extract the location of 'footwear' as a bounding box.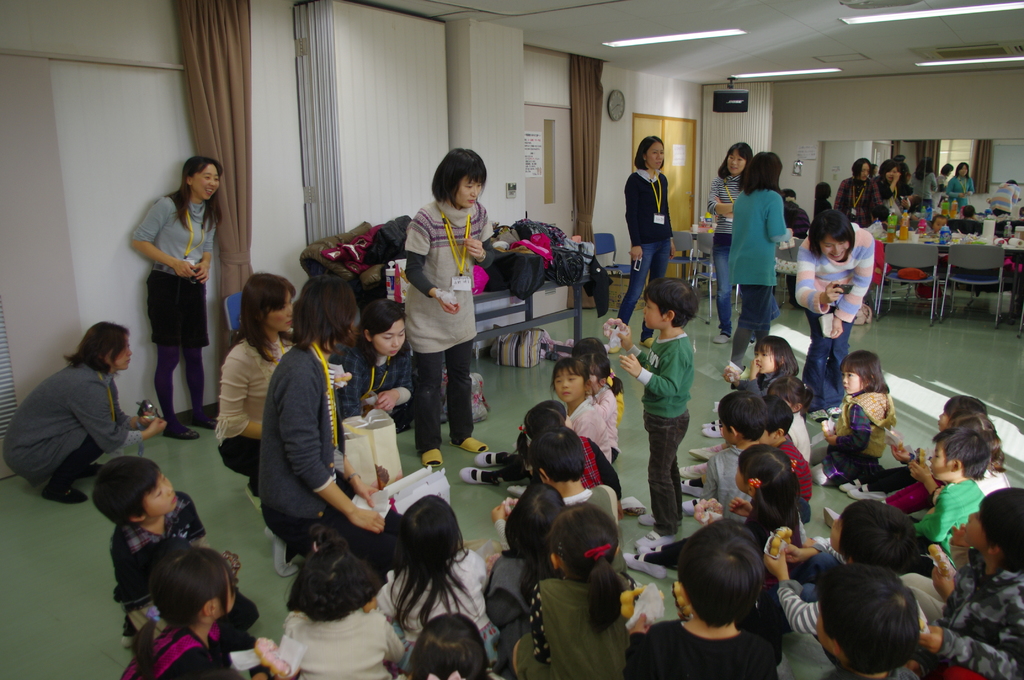
261:529:300:579.
